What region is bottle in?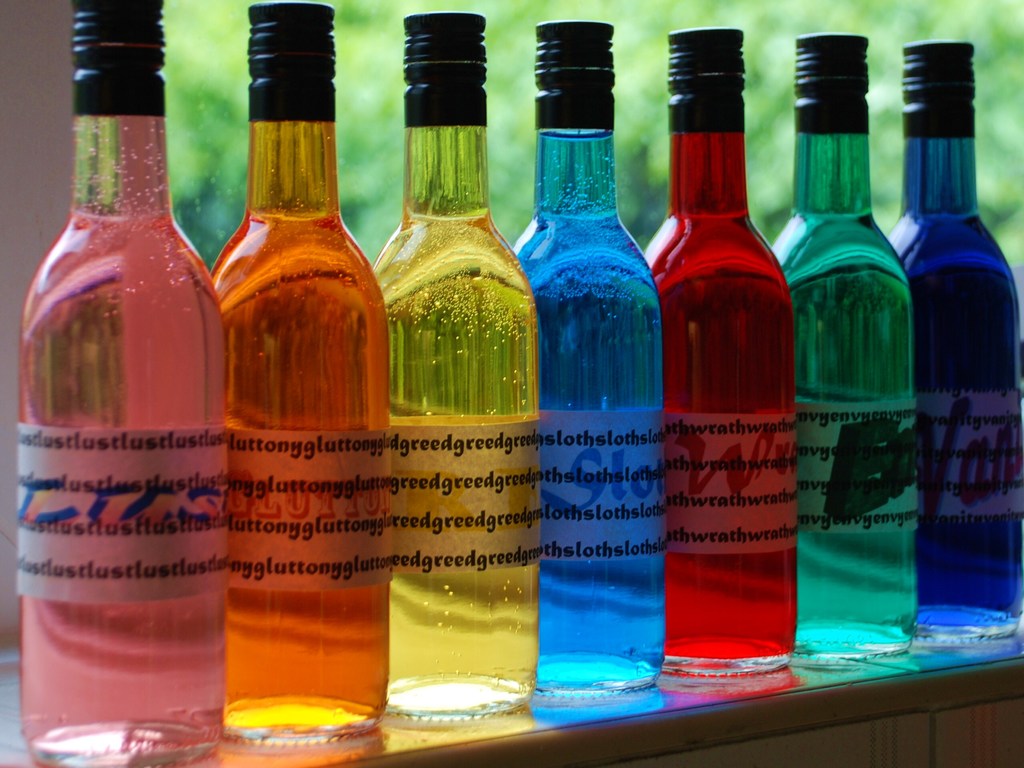
[left=886, top=33, right=1023, bottom=653].
